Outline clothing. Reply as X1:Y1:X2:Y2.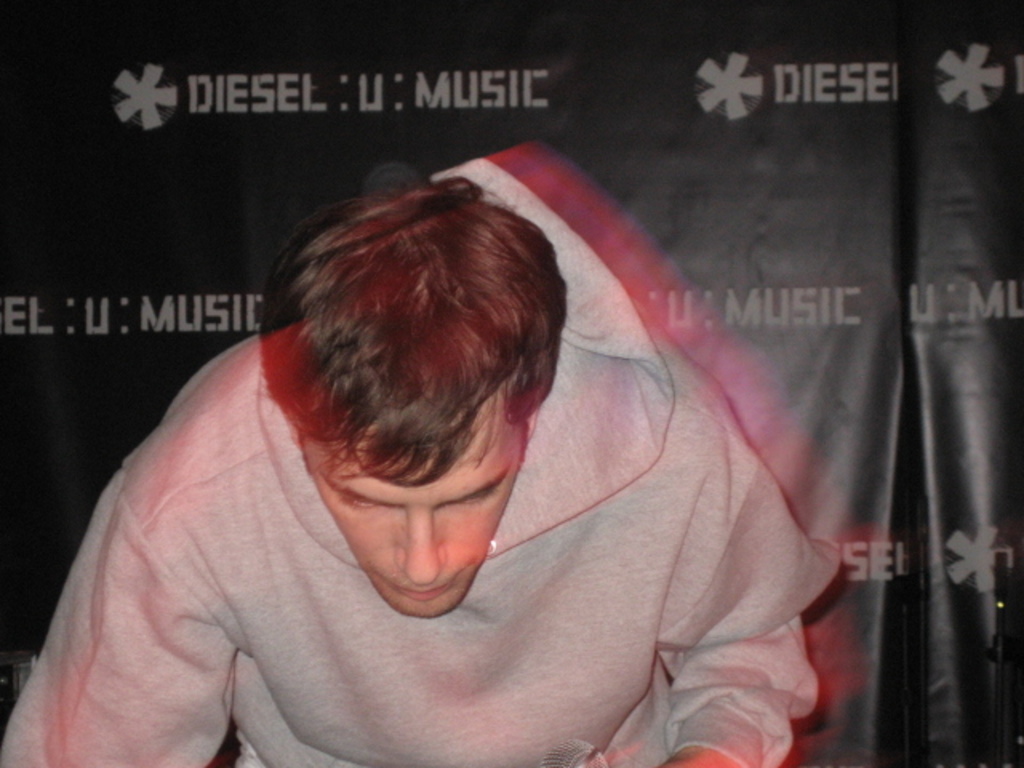
62:184:834:765.
